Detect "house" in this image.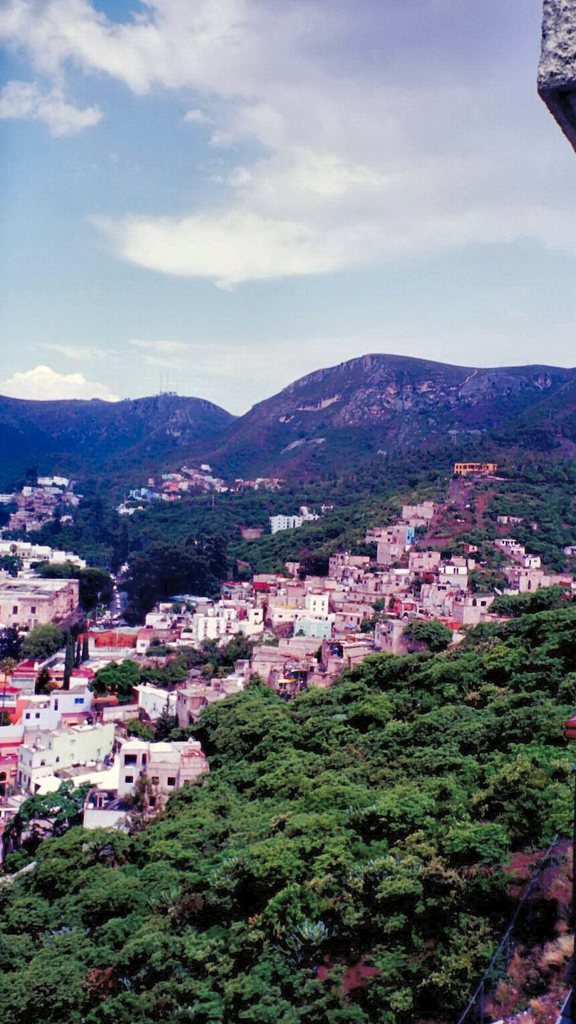
Detection: (x1=351, y1=593, x2=388, y2=617).
